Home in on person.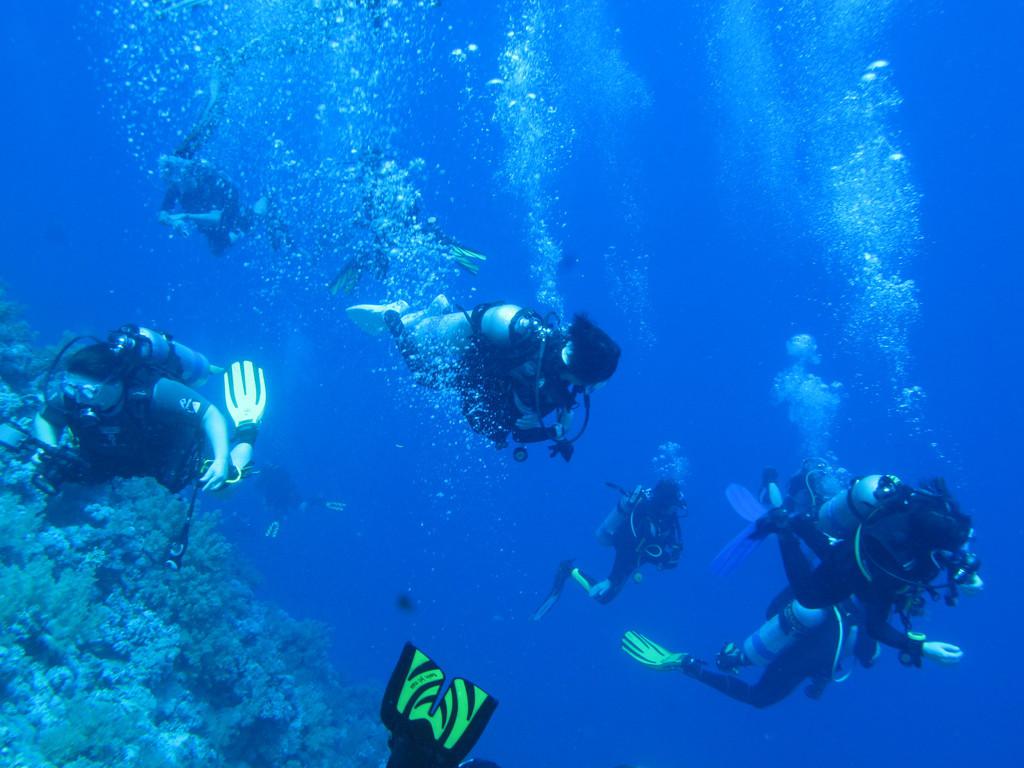
Homed in at 342:303:617:459.
